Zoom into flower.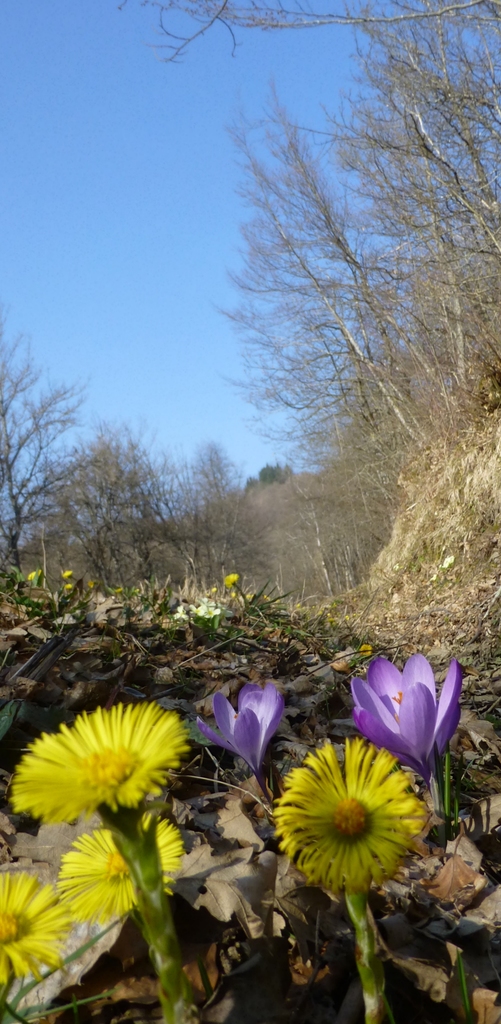
Zoom target: 222,572,243,588.
